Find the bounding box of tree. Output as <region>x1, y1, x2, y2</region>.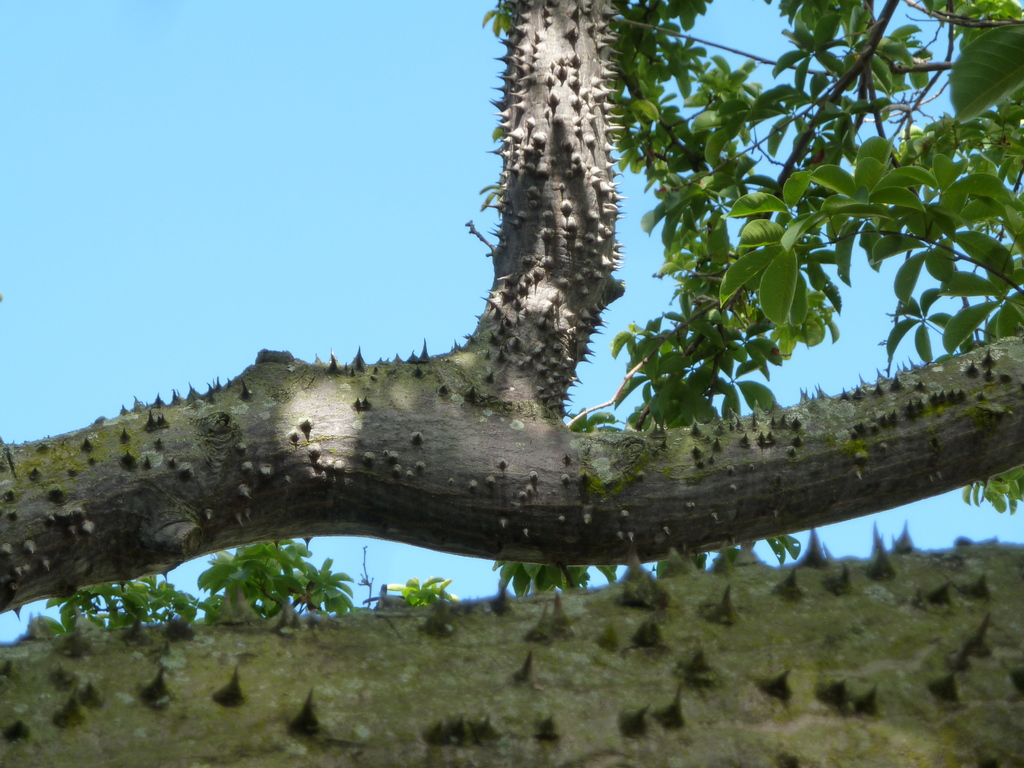
<region>0, 0, 1023, 767</region>.
